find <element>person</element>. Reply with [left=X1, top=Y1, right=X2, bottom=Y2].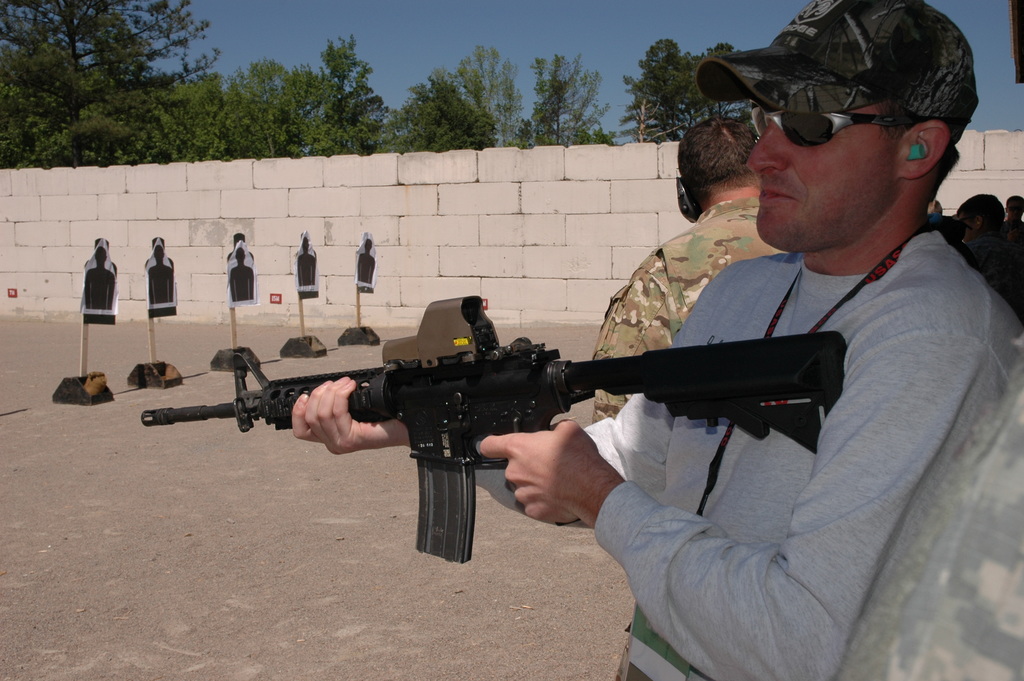
[left=291, top=0, right=1016, bottom=680].
